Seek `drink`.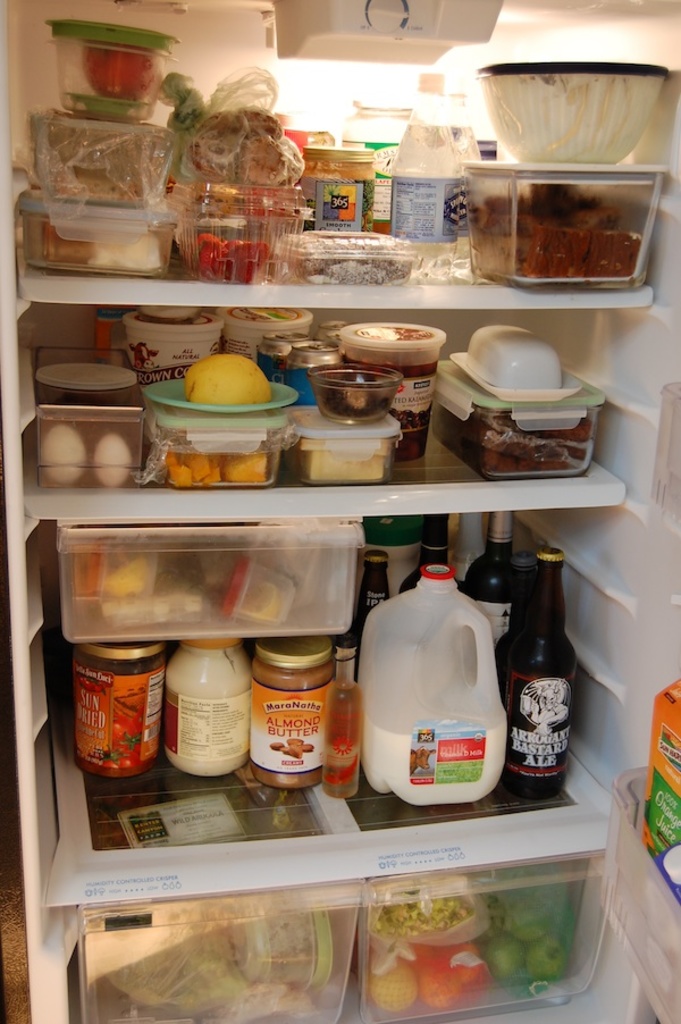
bbox=(511, 557, 585, 817).
